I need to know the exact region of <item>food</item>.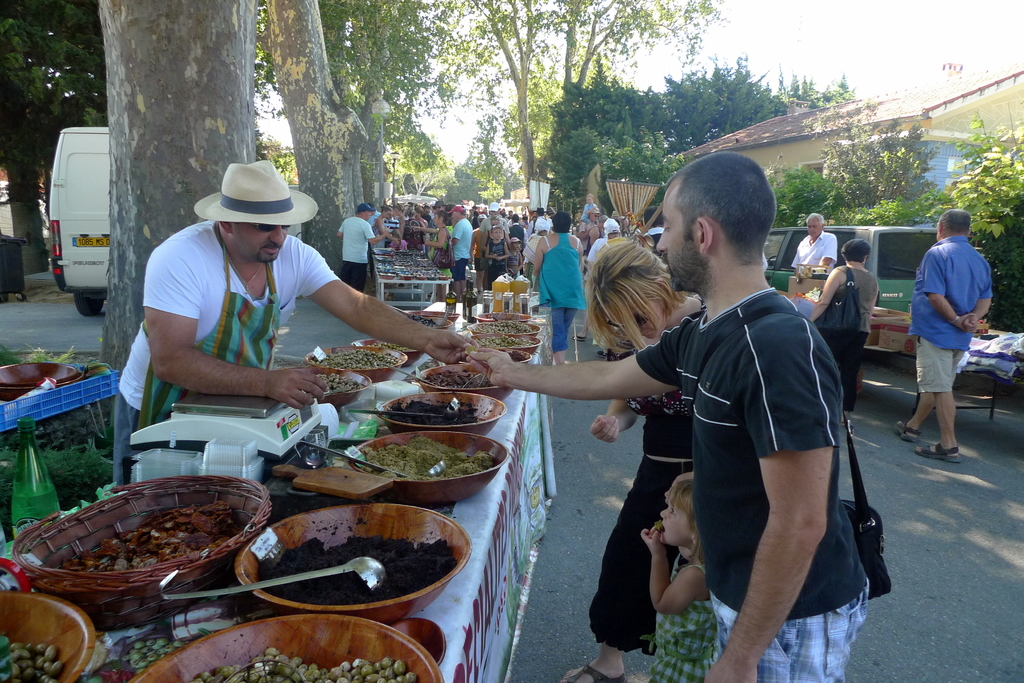
Region: (x1=424, y1=371, x2=507, y2=394).
